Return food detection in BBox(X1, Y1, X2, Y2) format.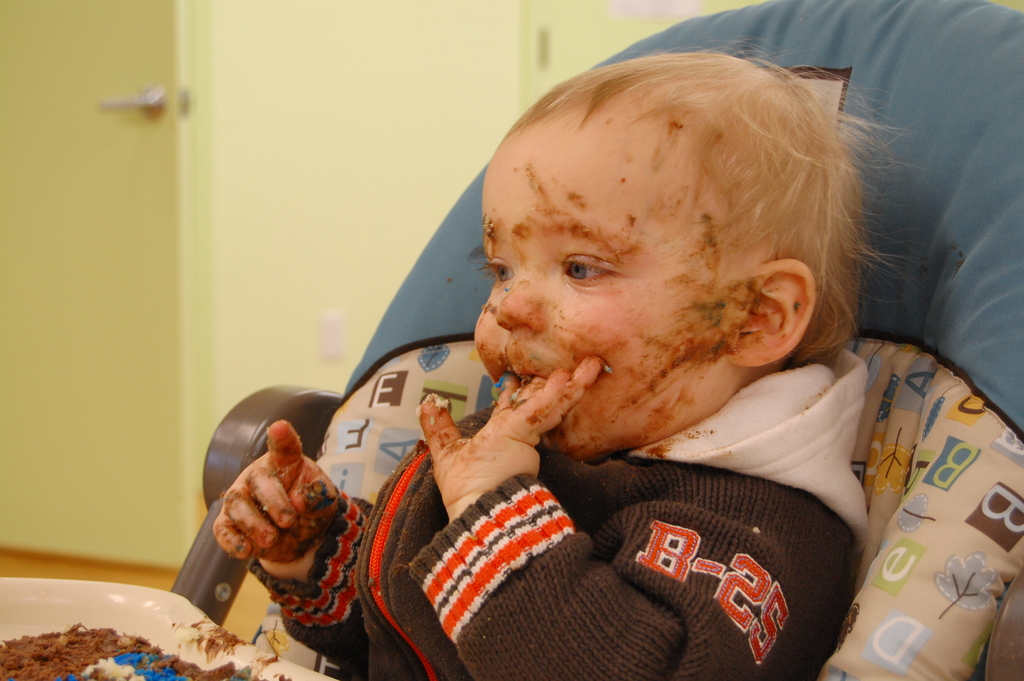
BBox(21, 580, 230, 673).
